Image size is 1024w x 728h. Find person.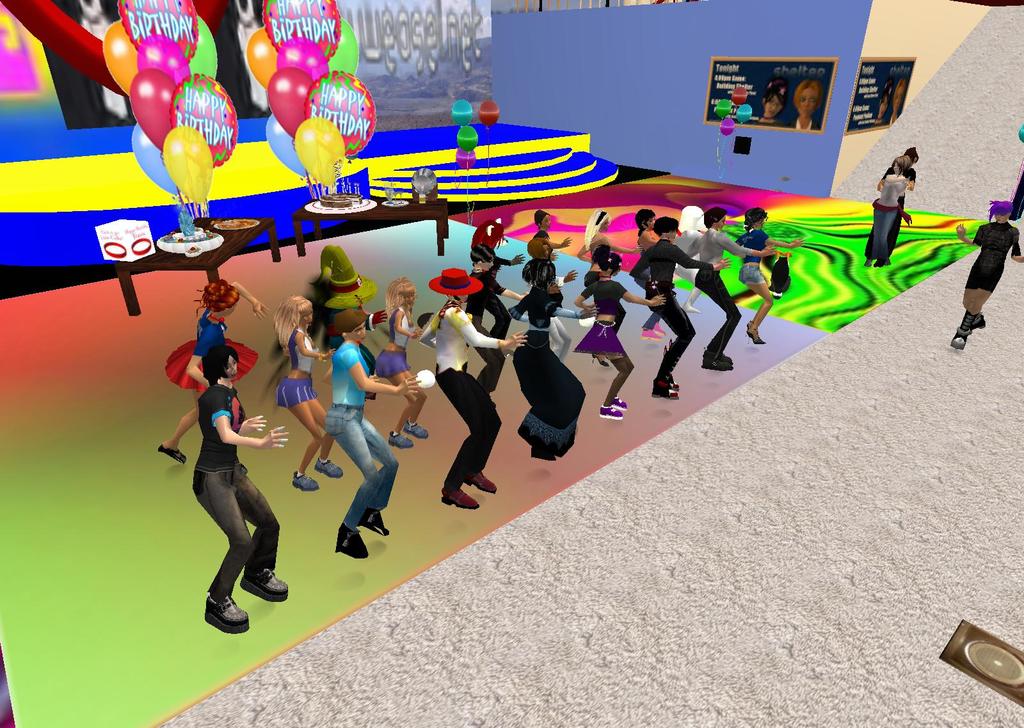
select_region(749, 75, 788, 124).
